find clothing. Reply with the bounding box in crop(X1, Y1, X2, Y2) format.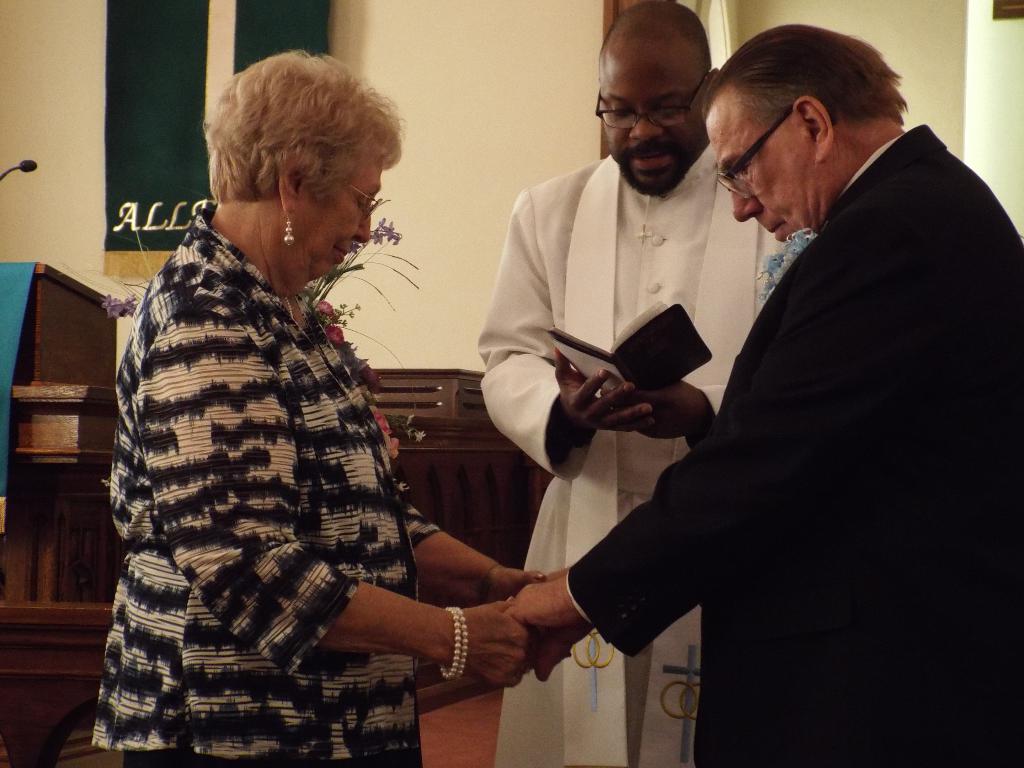
crop(562, 115, 1023, 767).
